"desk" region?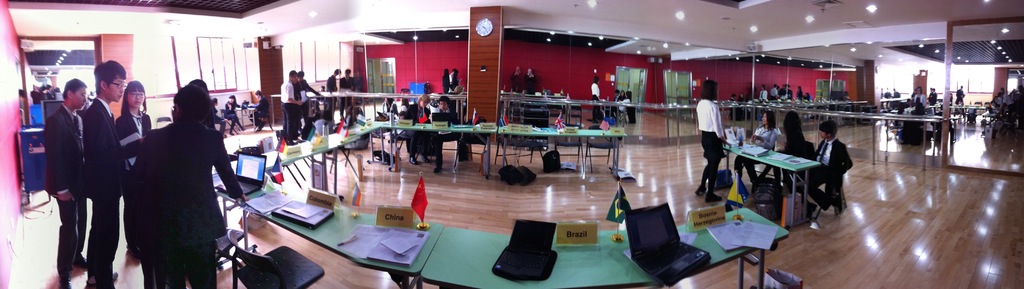
{"x1": 422, "y1": 204, "x2": 785, "y2": 288}
